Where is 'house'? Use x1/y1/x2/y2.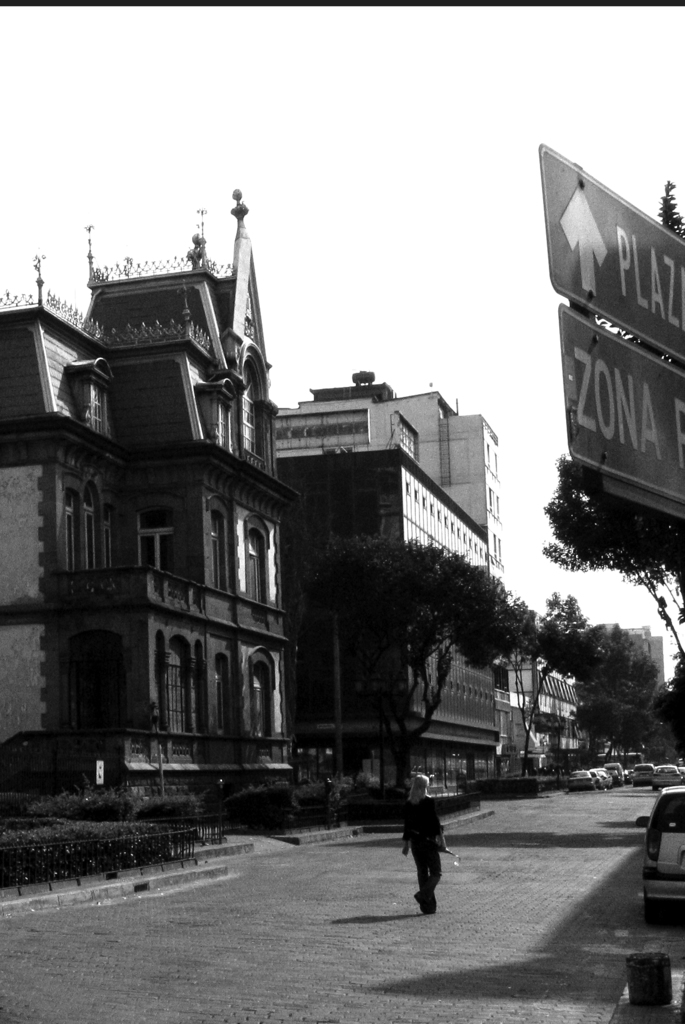
12/205/322/765.
